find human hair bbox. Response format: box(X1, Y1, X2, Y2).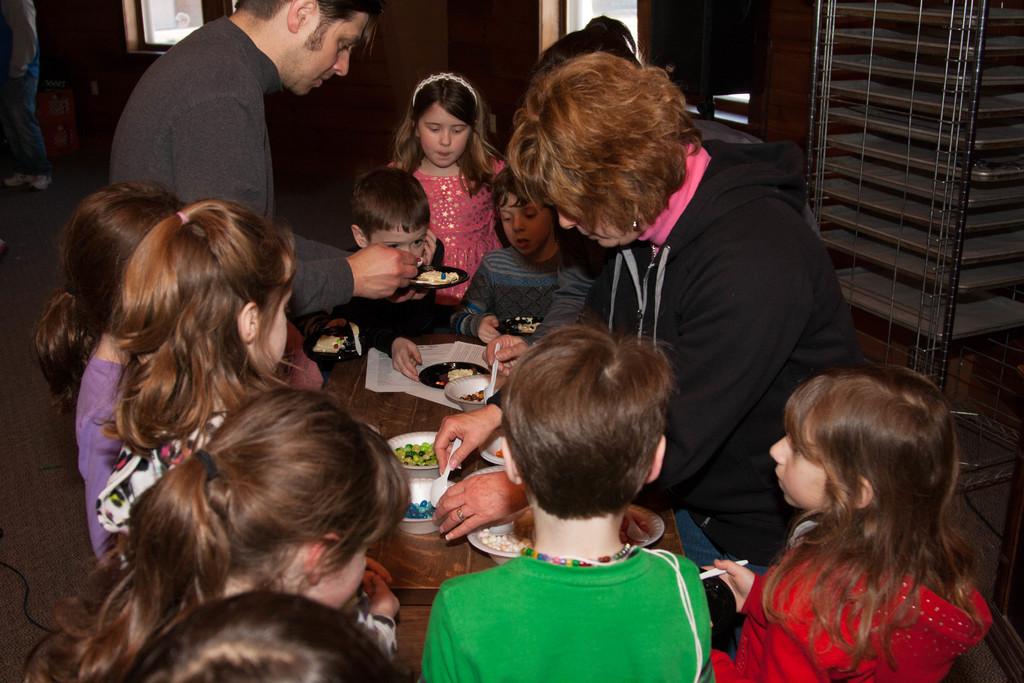
box(501, 322, 676, 520).
